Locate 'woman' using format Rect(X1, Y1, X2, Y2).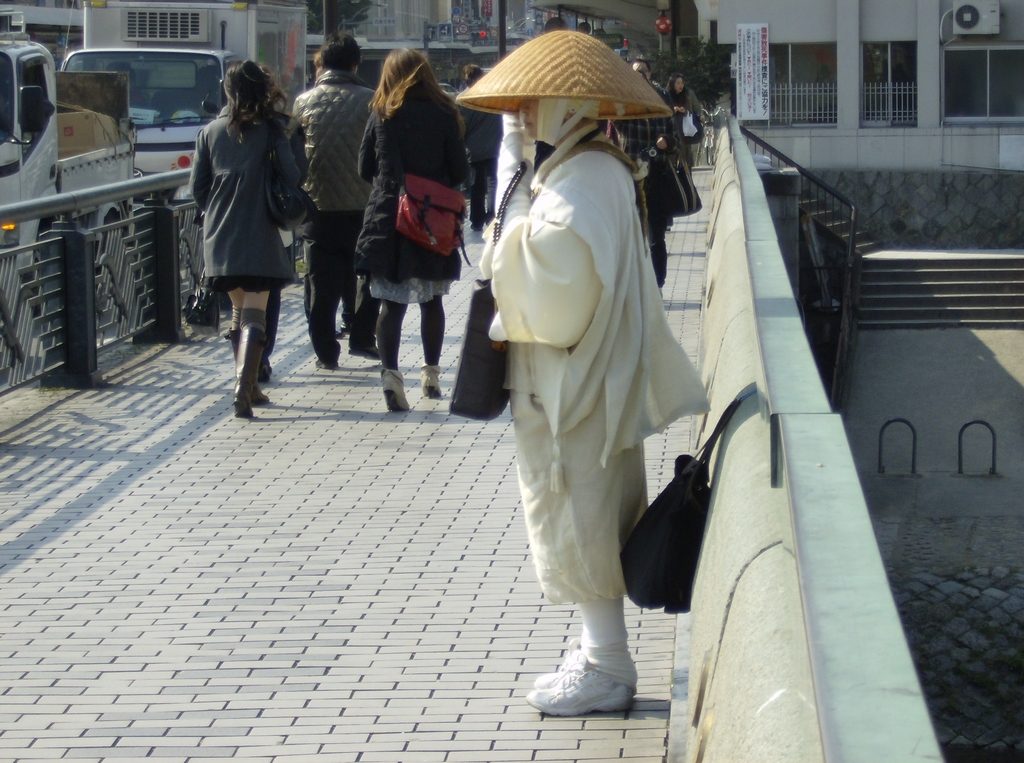
Rect(184, 59, 304, 422).
